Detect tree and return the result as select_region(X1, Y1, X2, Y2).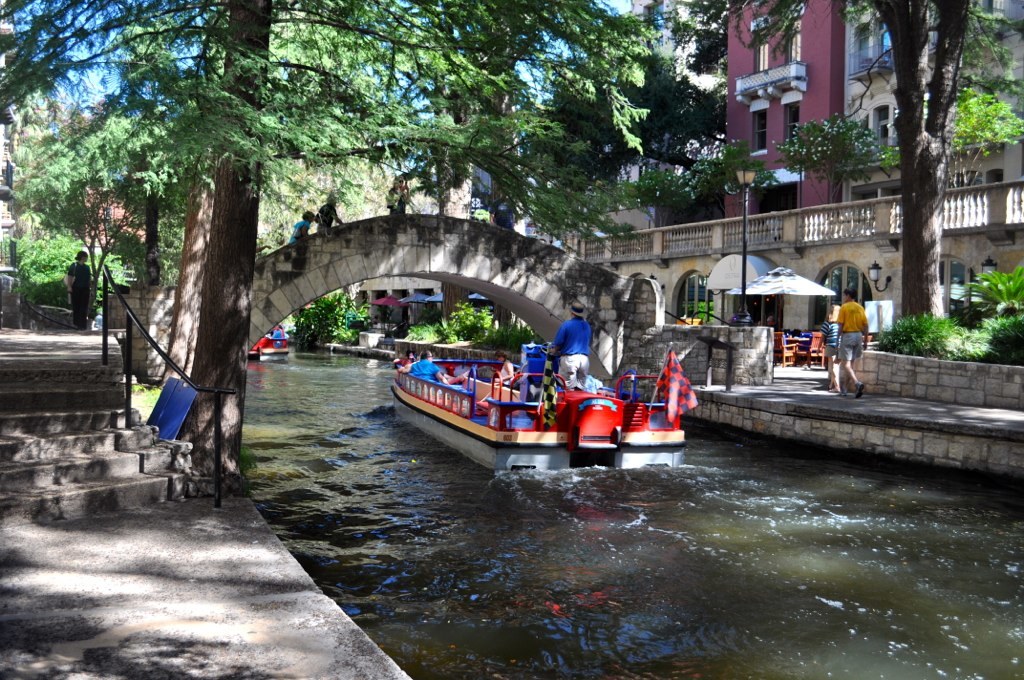
select_region(651, 0, 1023, 343).
